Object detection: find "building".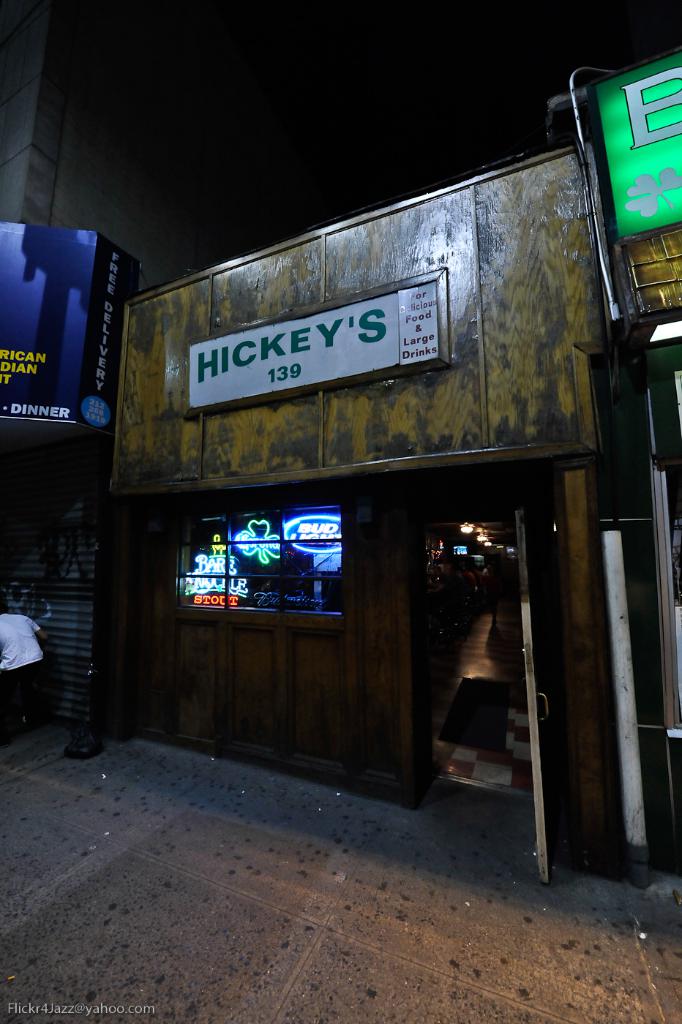
(0,0,221,293).
